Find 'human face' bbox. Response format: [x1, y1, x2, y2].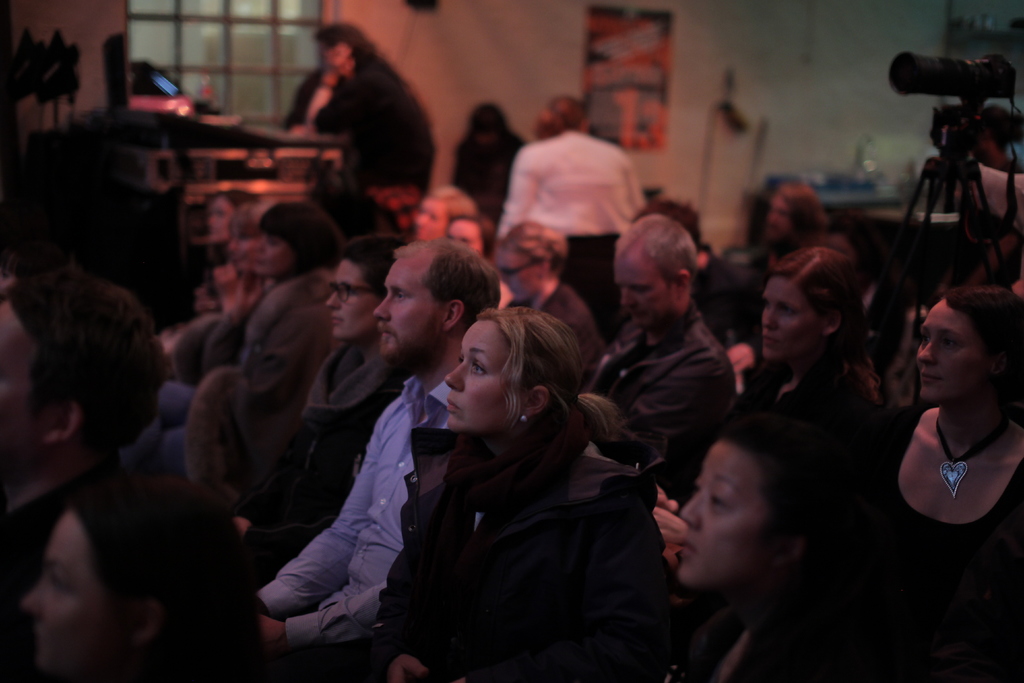
[760, 279, 819, 358].
